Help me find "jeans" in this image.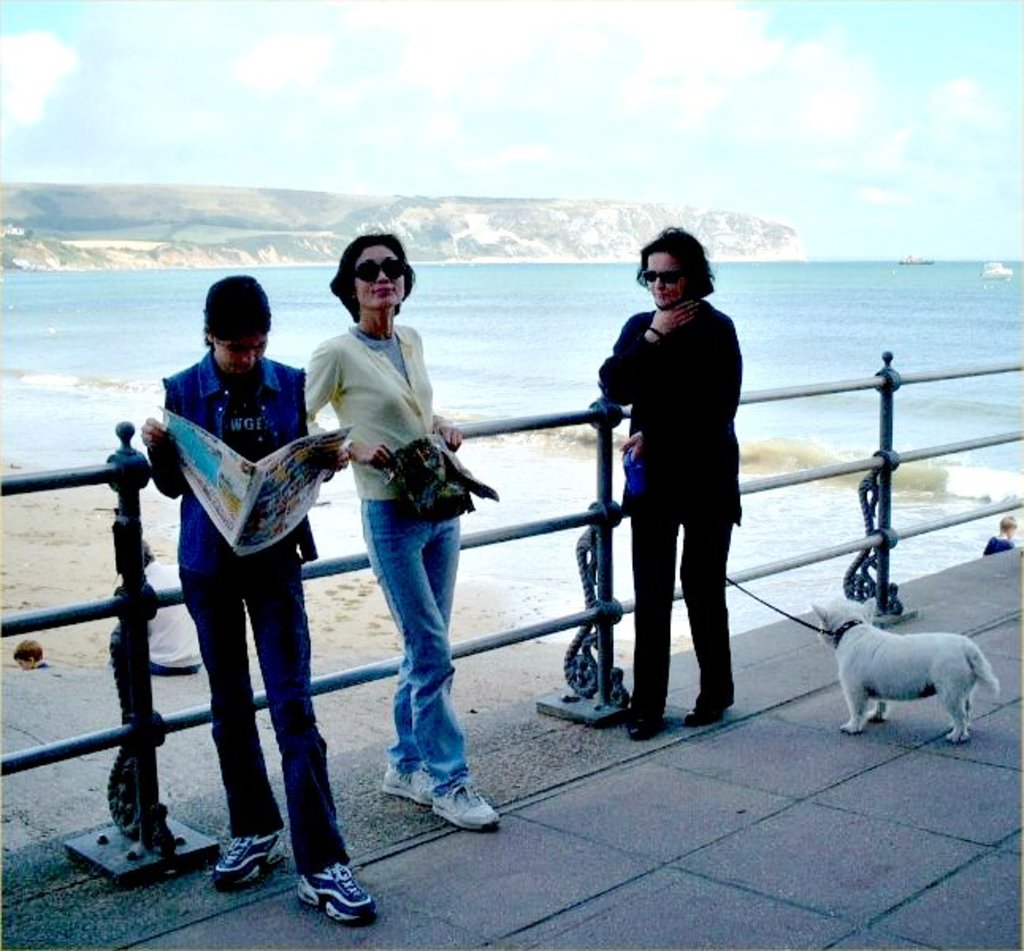
Found it: 355,499,461,792.
